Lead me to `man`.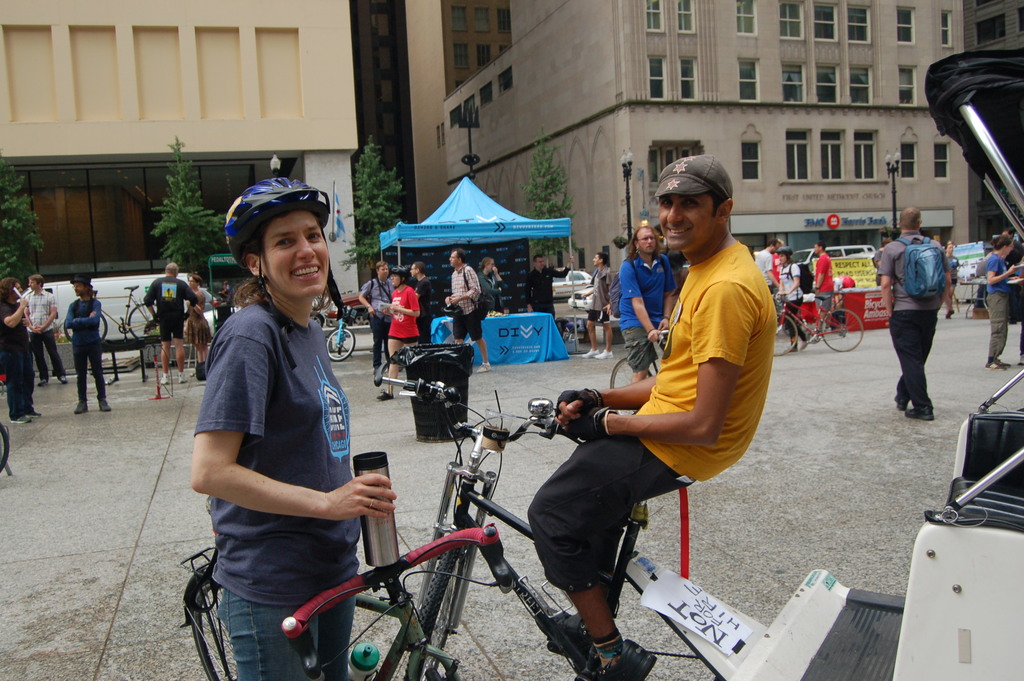
Lead to (left=877, top=208, right=947, bottom=422).
